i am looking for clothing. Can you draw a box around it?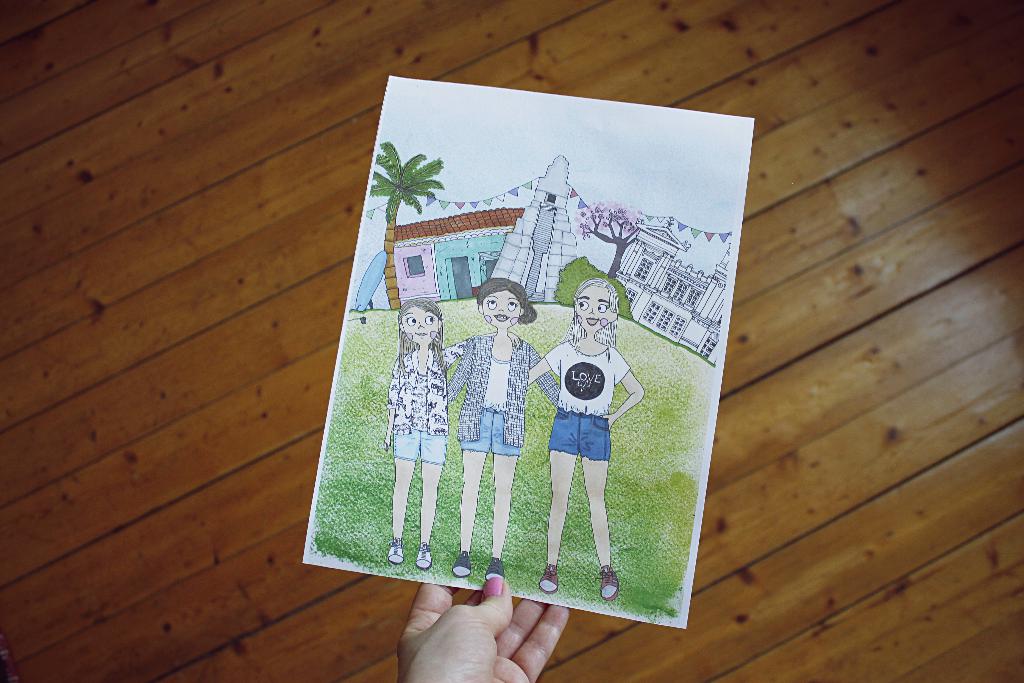
Sure, the bounding box is pyautogui.locateOnScreen(535, 326, 645, 478).
